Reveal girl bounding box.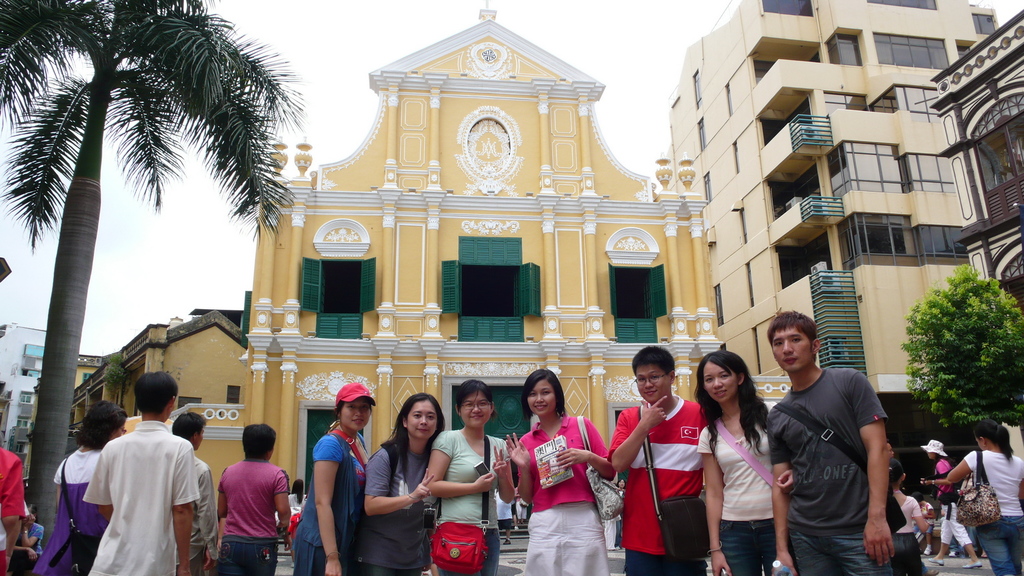
Revealed: box=[948, 422, 1023, 575].
